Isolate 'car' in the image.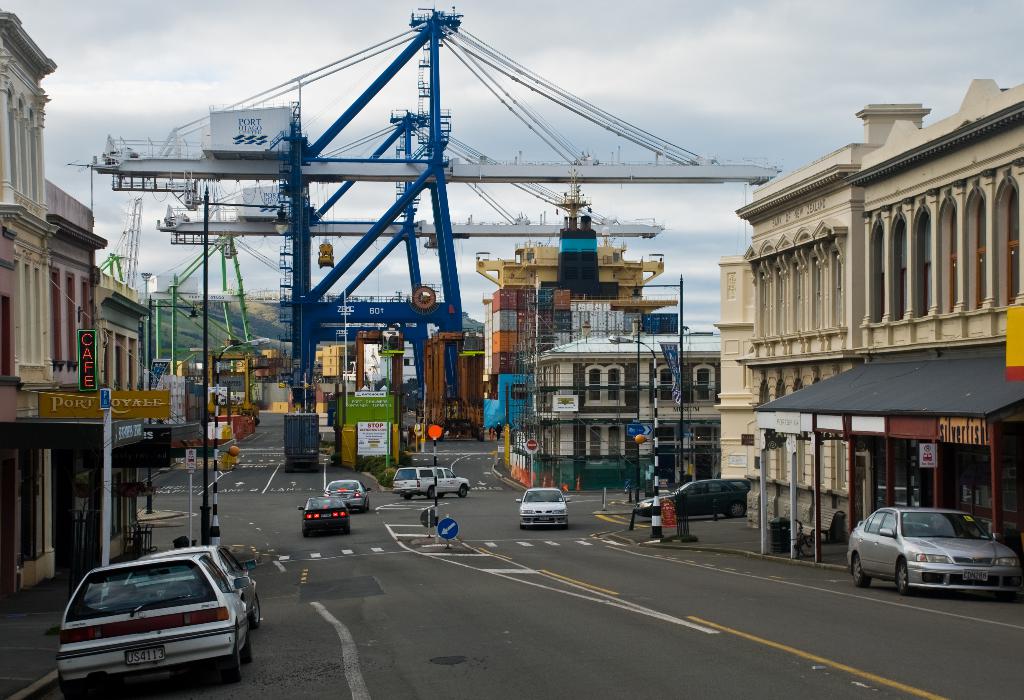
Isolated region: 121:547:264:632.
